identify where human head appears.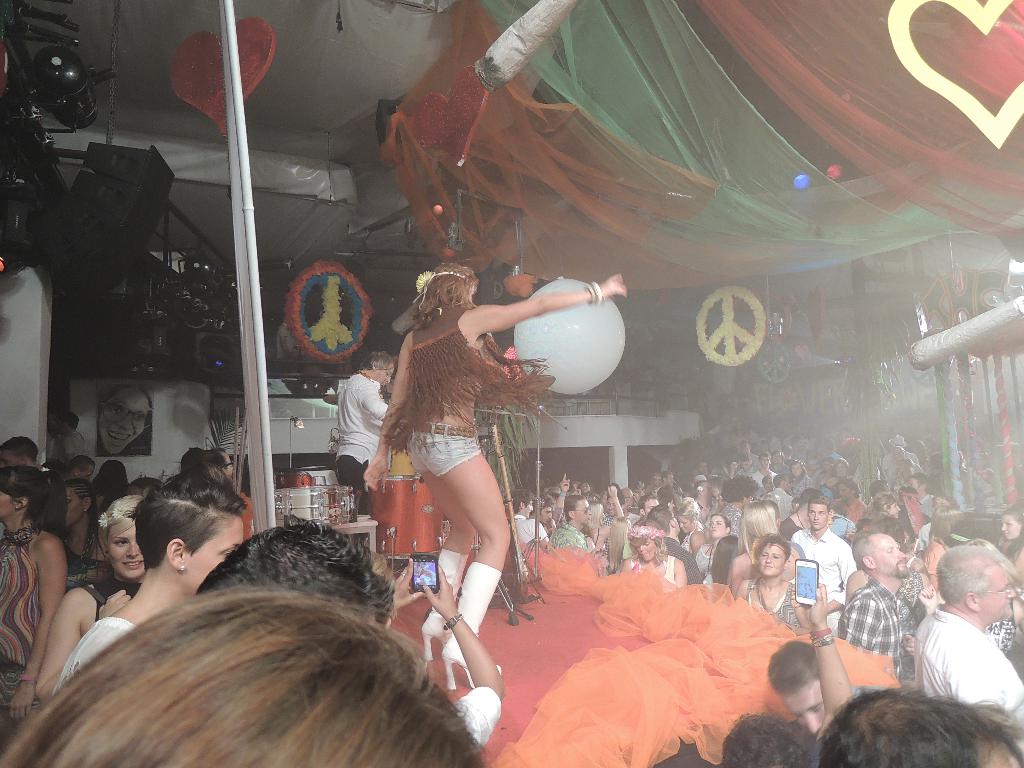
Appears at (x1=97, y1=383, x2=152, y2=456).
